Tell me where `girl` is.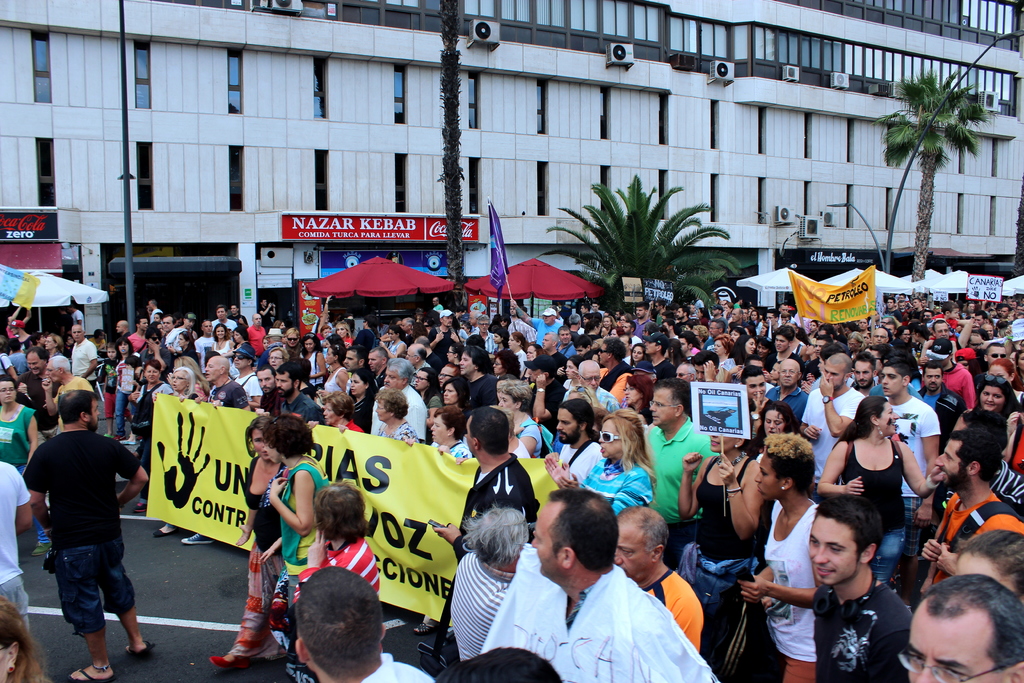
`girl` is at bbox(411, 366, 444, 438).
